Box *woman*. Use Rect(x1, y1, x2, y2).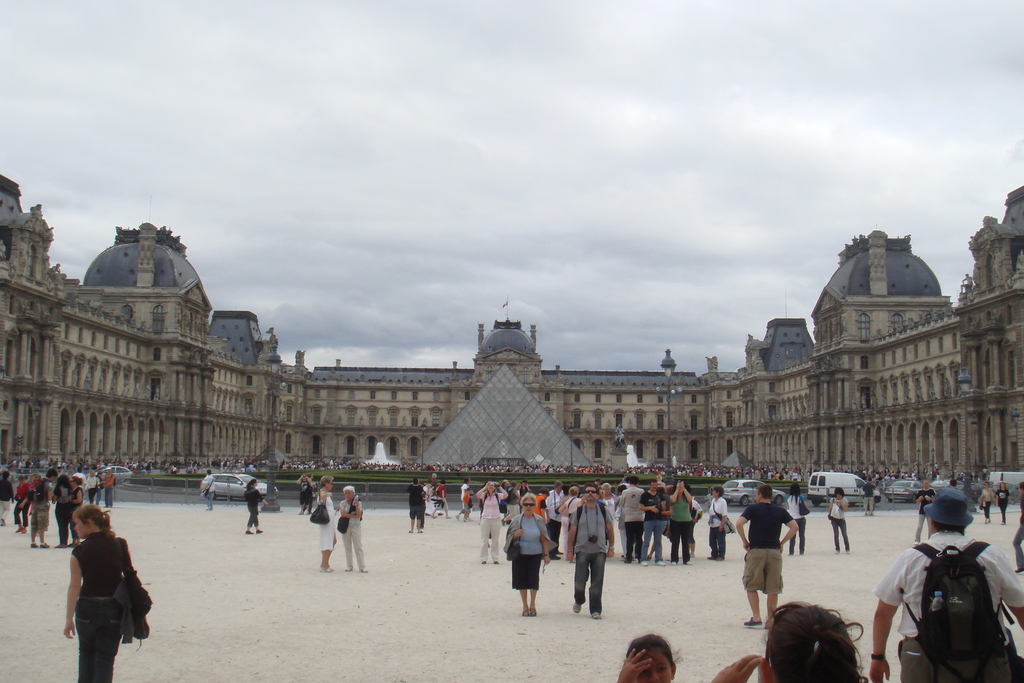
Rect(979, 482, 995, 523).
